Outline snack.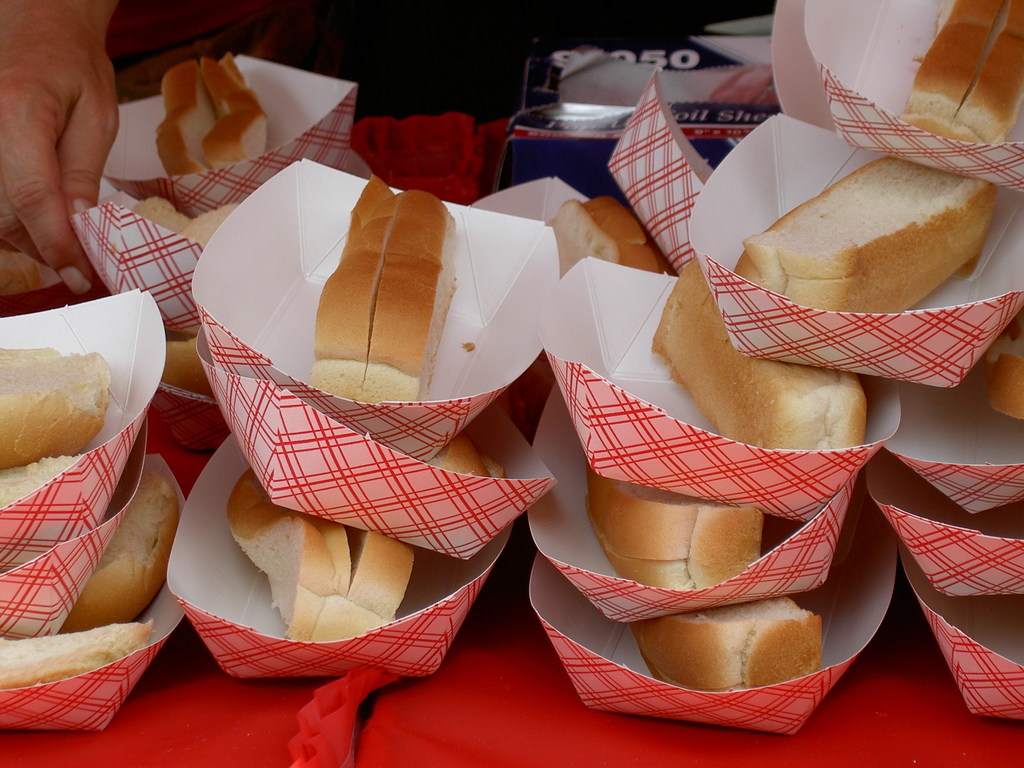
Outline: select_region(552, 196, 668, 278).
